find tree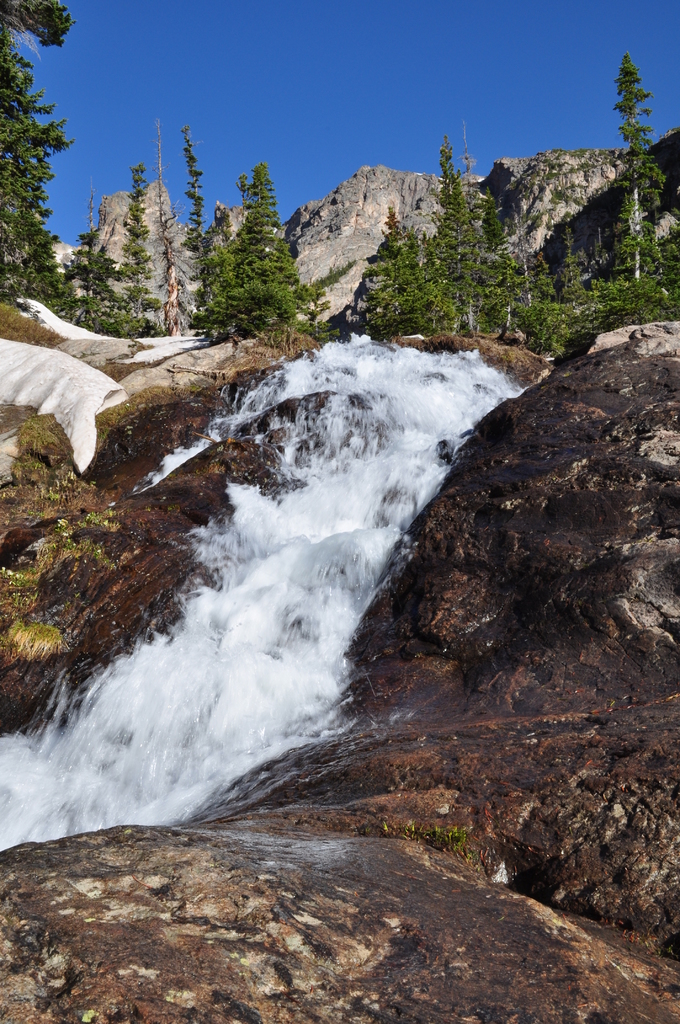
(x1=133, y1=166, x2=174, y2=362)
